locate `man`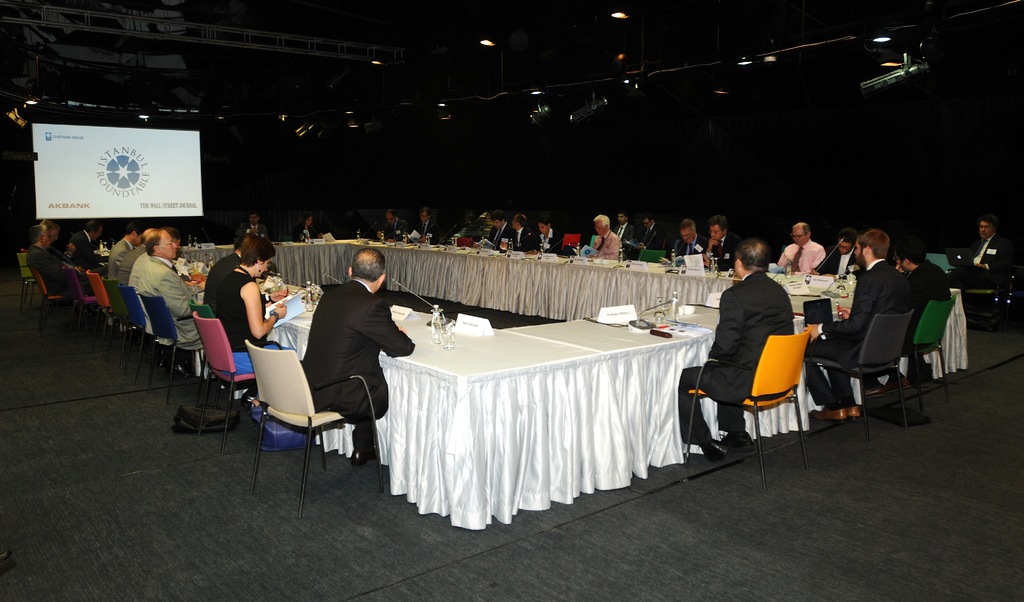
bbox=[825, 234, 855, 279]
